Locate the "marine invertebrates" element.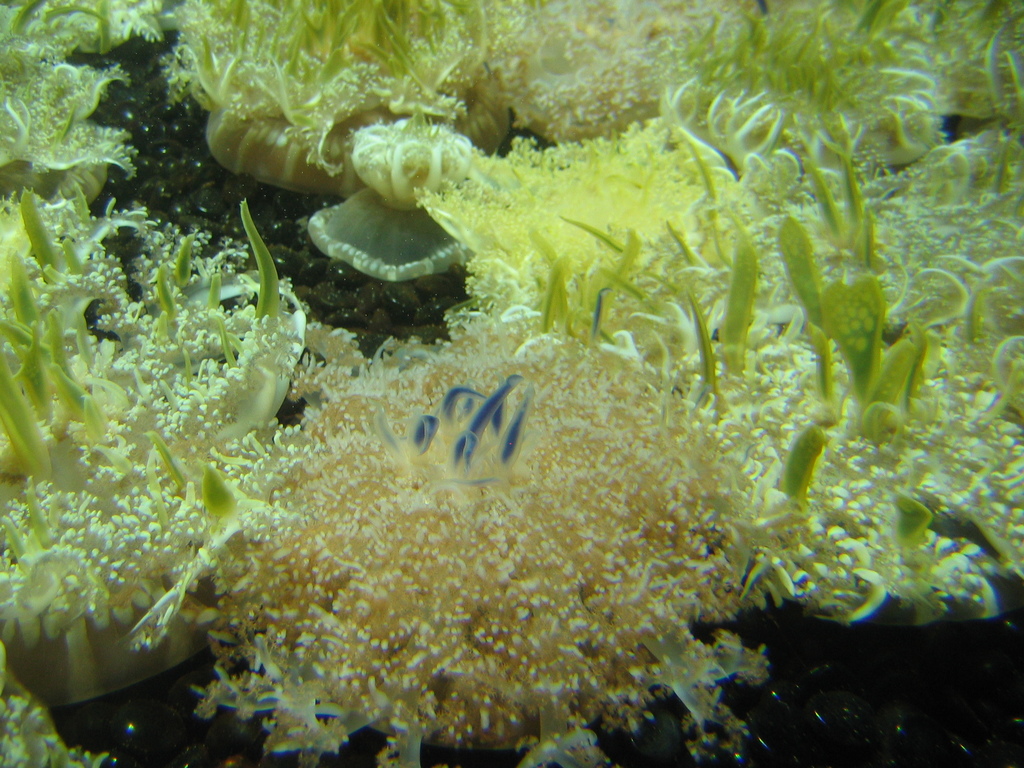
Element bbox: (128, 267, 814, 755).
